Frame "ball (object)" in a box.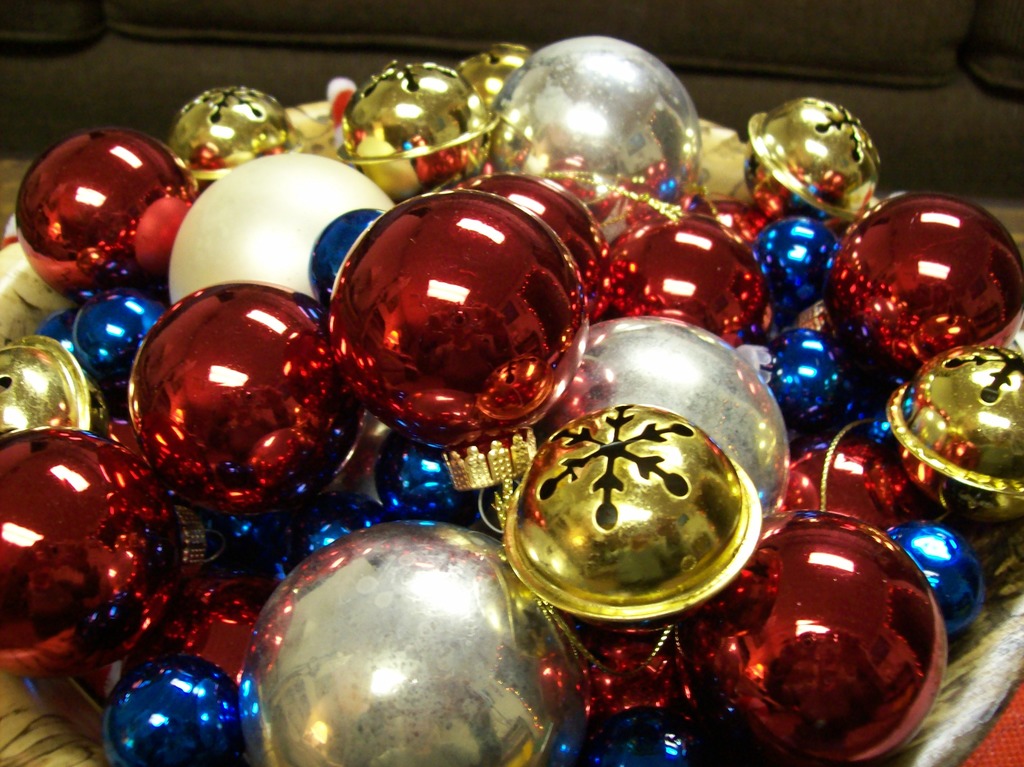
598 218 769 342.
